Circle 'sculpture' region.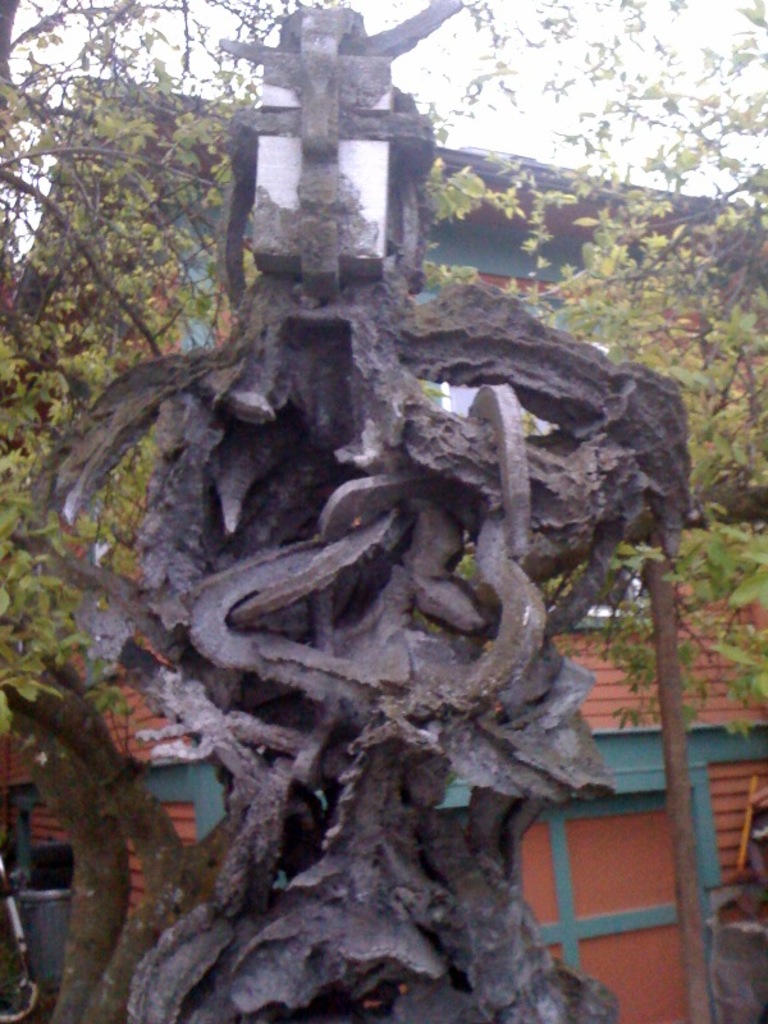
Region: select_region(52, 45, 684, 1023).
